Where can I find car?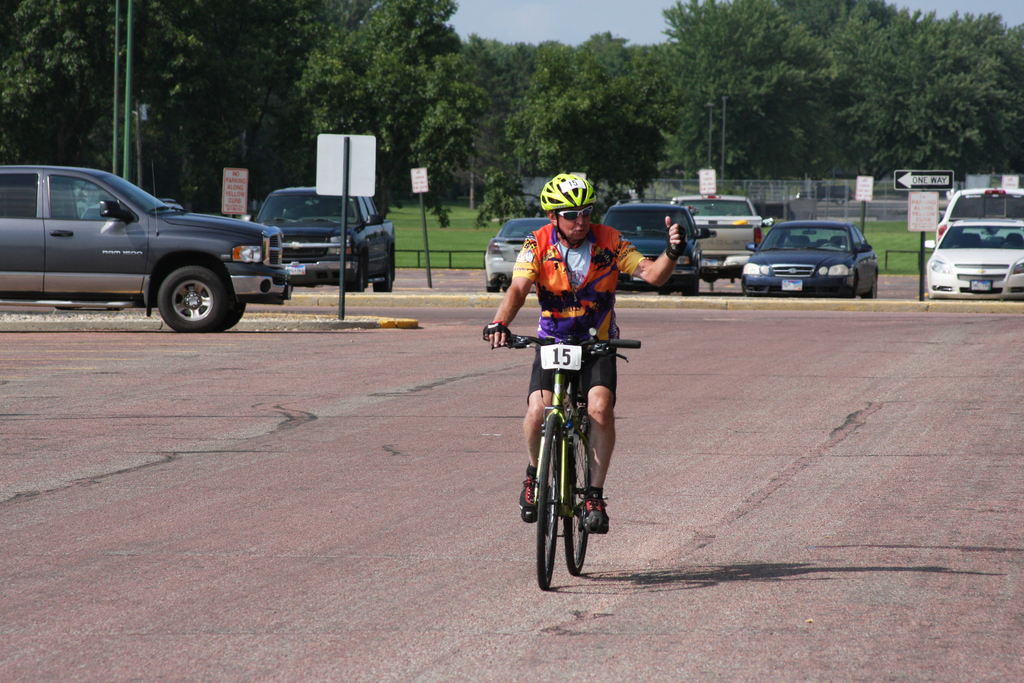
You can find it at <bbox>252, 185, 394, 291</bbox>.
